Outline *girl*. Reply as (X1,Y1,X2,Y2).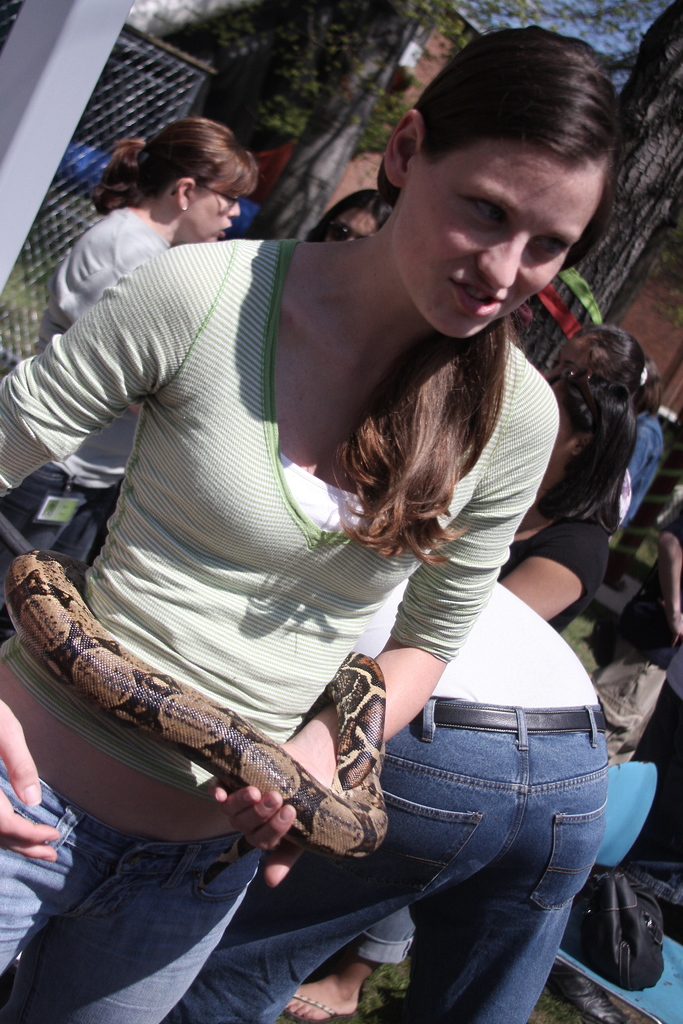
(0,28,563,1023).
